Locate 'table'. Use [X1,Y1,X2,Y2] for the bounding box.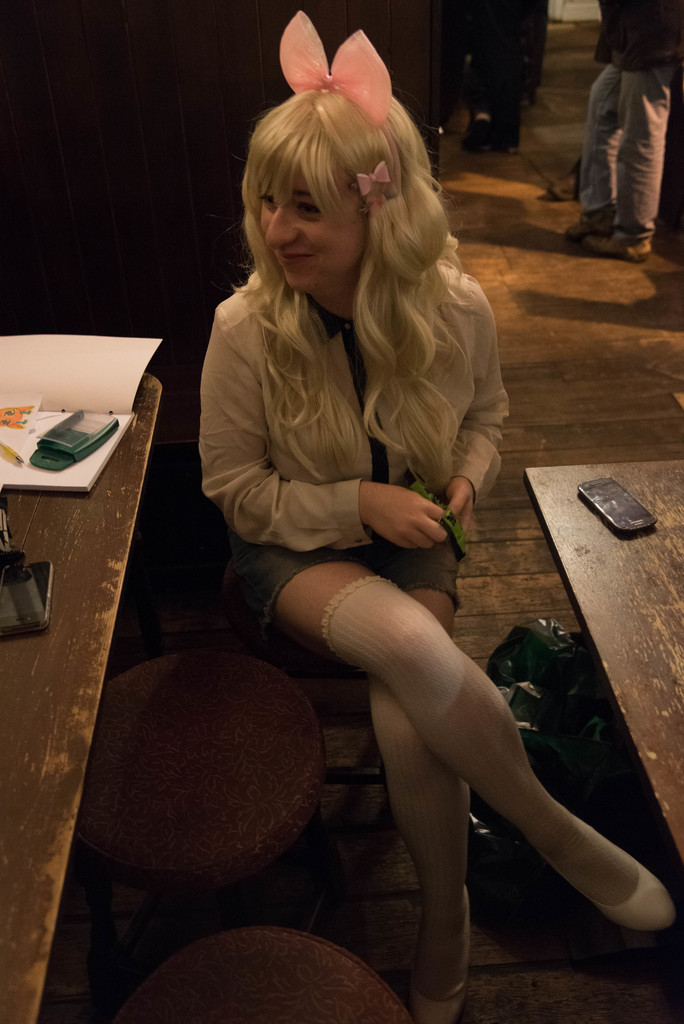
[519,458,683,856].
